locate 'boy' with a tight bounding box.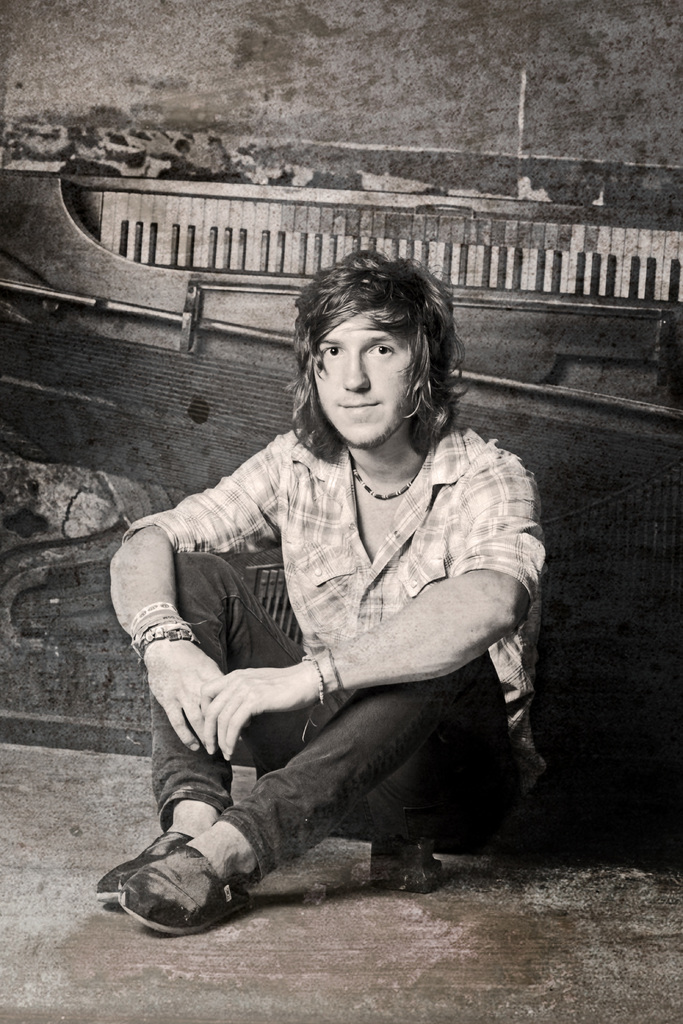
region(102, 234, 550, 927).
